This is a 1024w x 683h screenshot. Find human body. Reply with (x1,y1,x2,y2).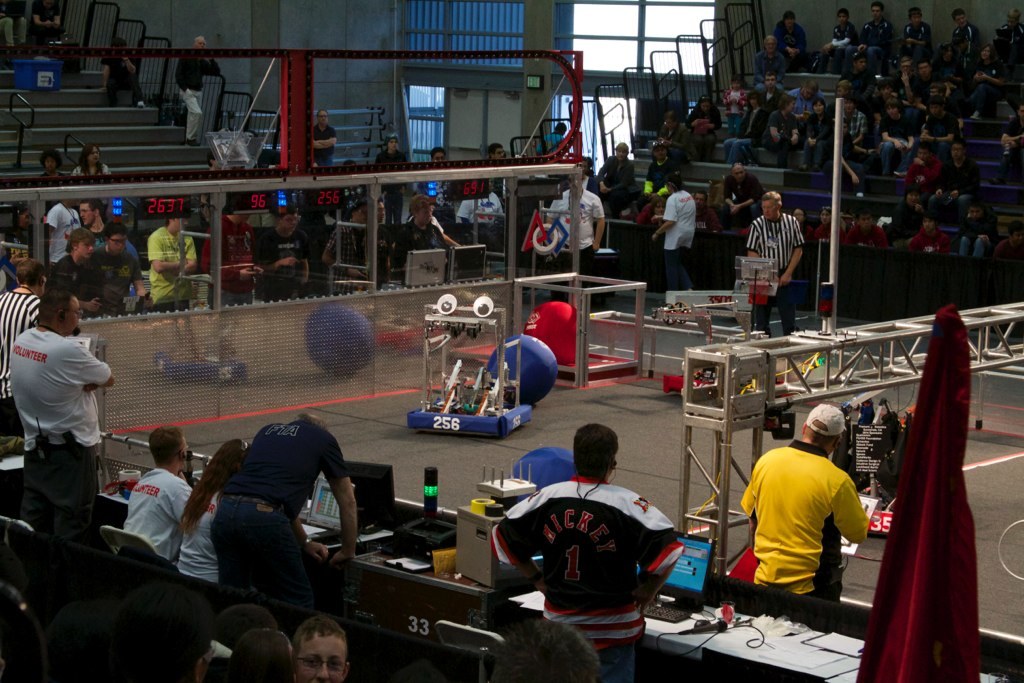
(878,100,911,173).
